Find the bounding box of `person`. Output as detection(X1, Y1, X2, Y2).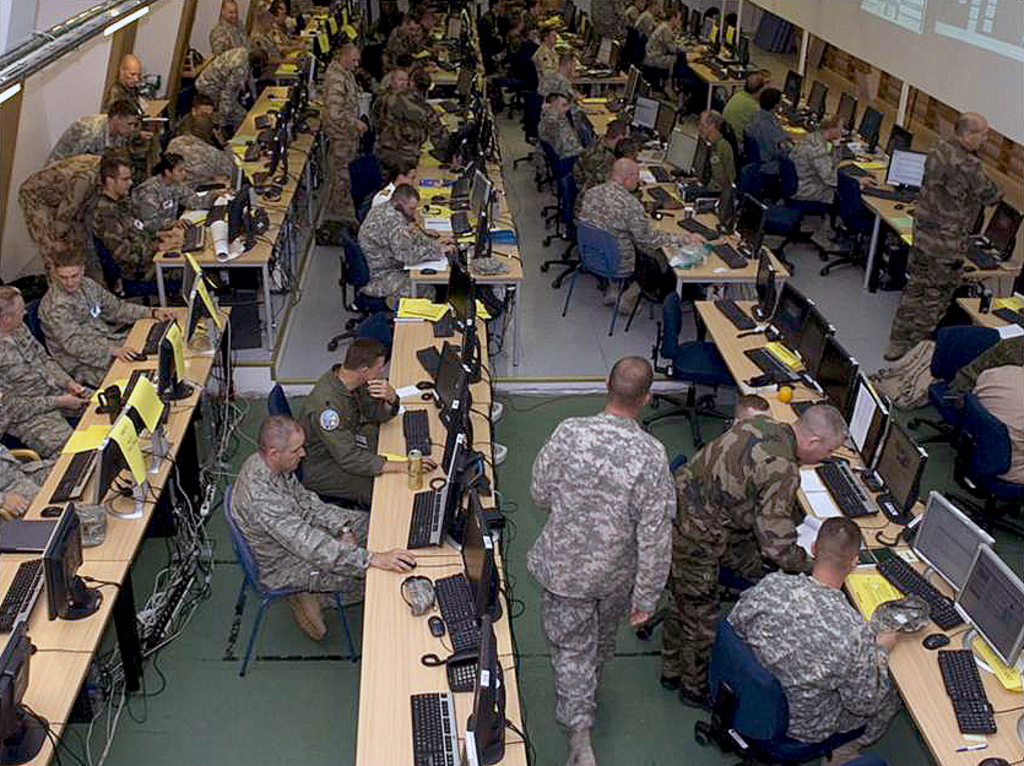
detection(595, 142, 643, 179).
